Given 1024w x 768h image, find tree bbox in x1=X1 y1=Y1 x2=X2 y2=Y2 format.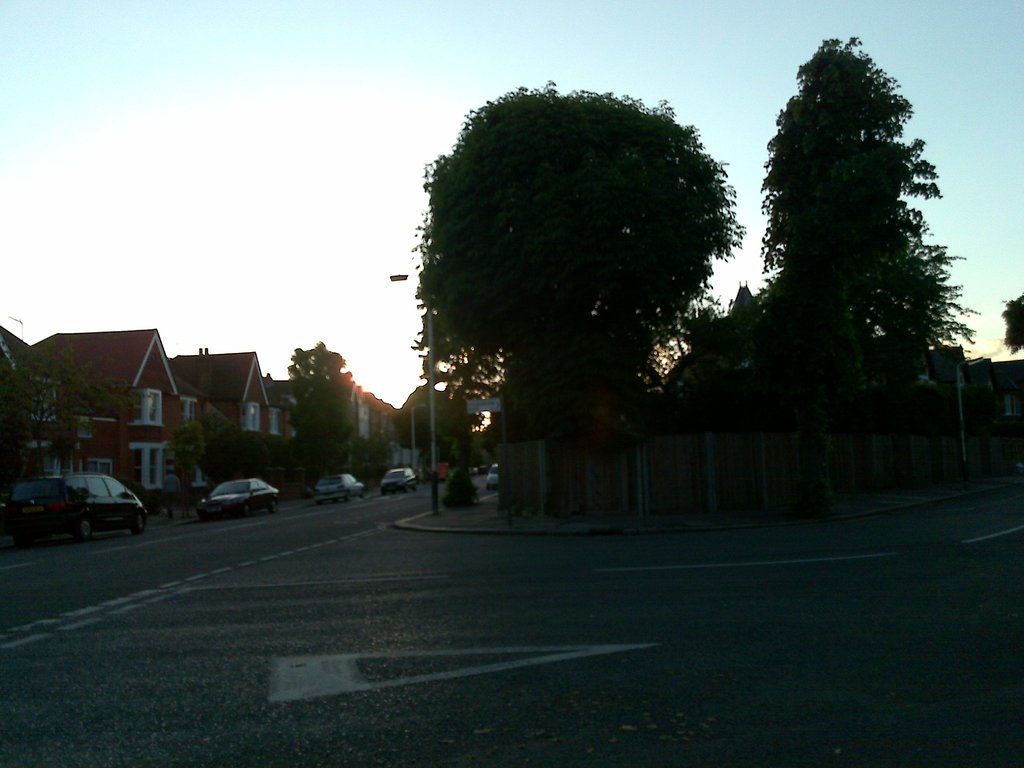
x1=297 y1=335 x2=349 y2=456.
